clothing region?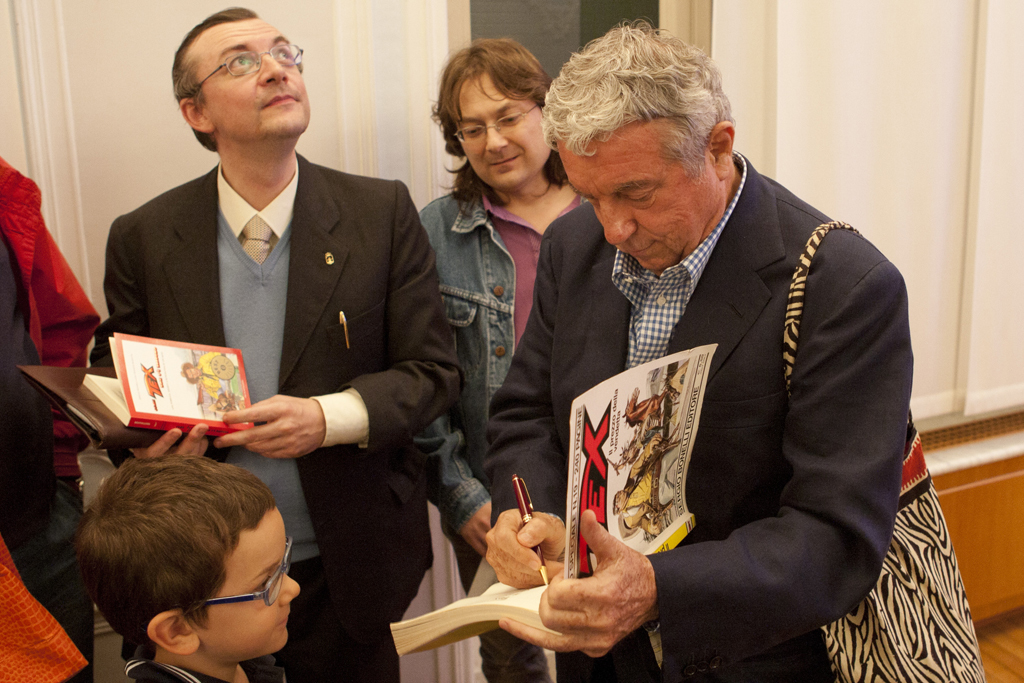
(0, 161, 98, 682)
